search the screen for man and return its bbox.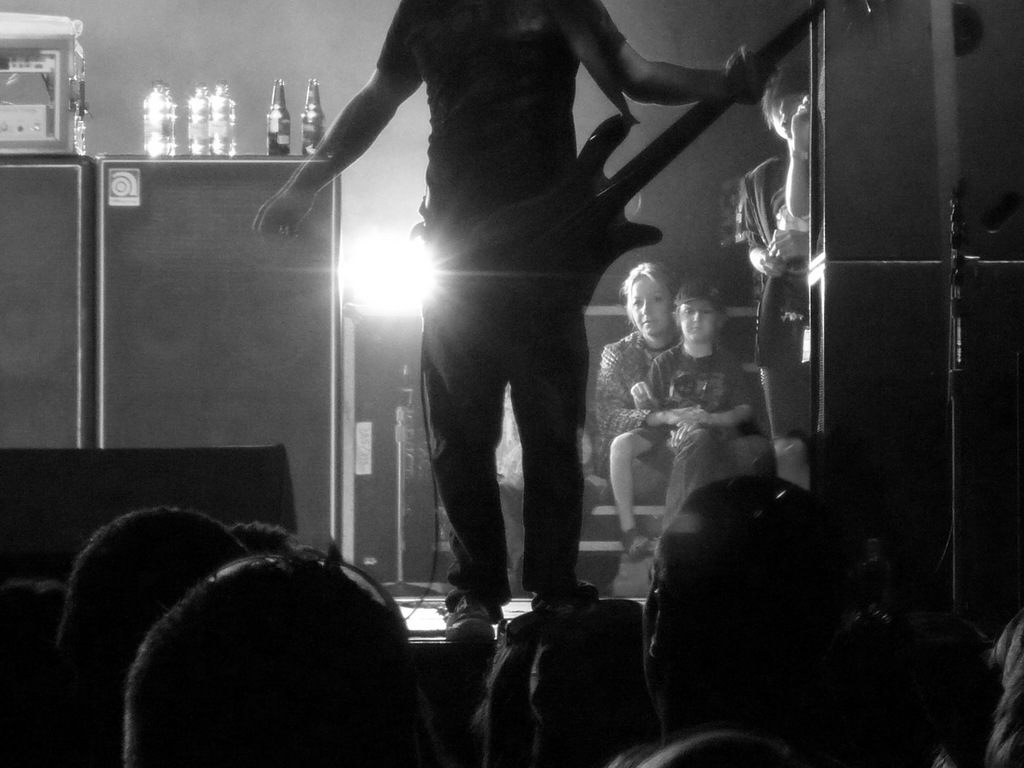
Found: region(302, 13, 880, 680).
